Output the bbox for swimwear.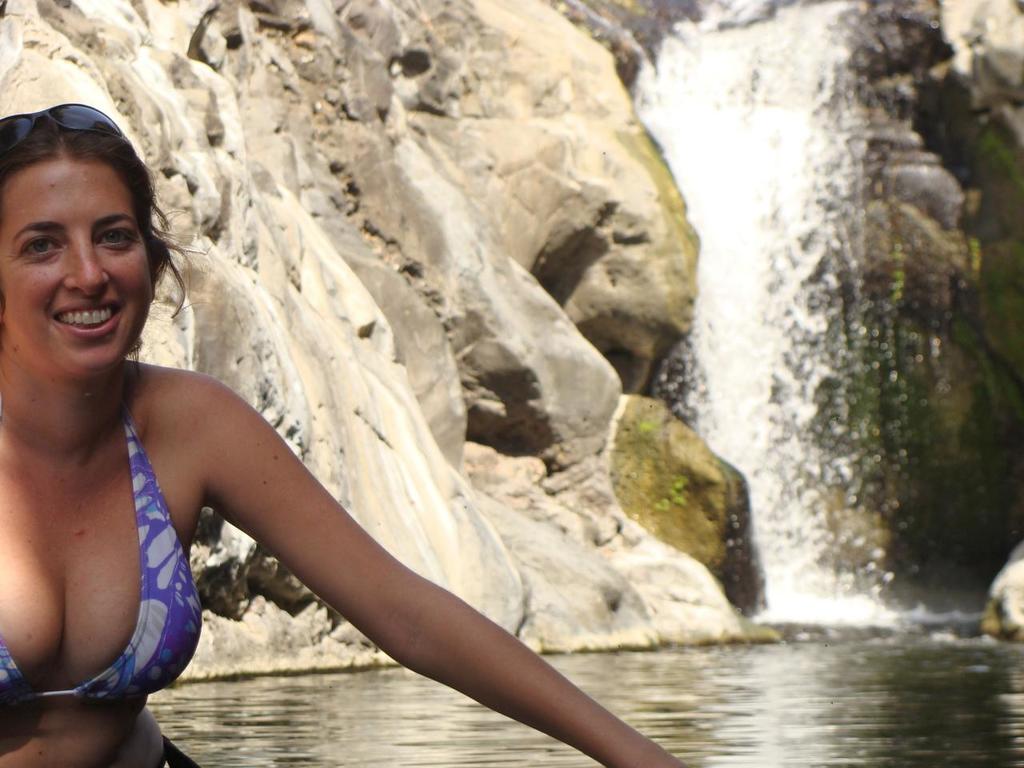
locate(0, 395, 207, 714).
